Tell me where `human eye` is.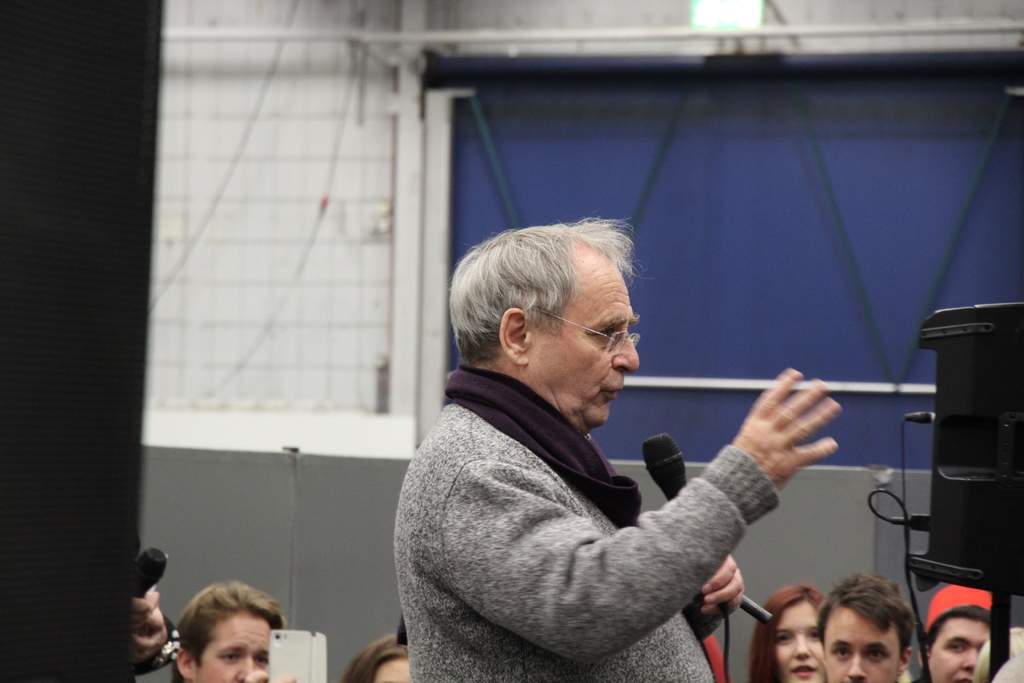
`human eye` is at (left=861, top=647, right=885, bottom=661).
